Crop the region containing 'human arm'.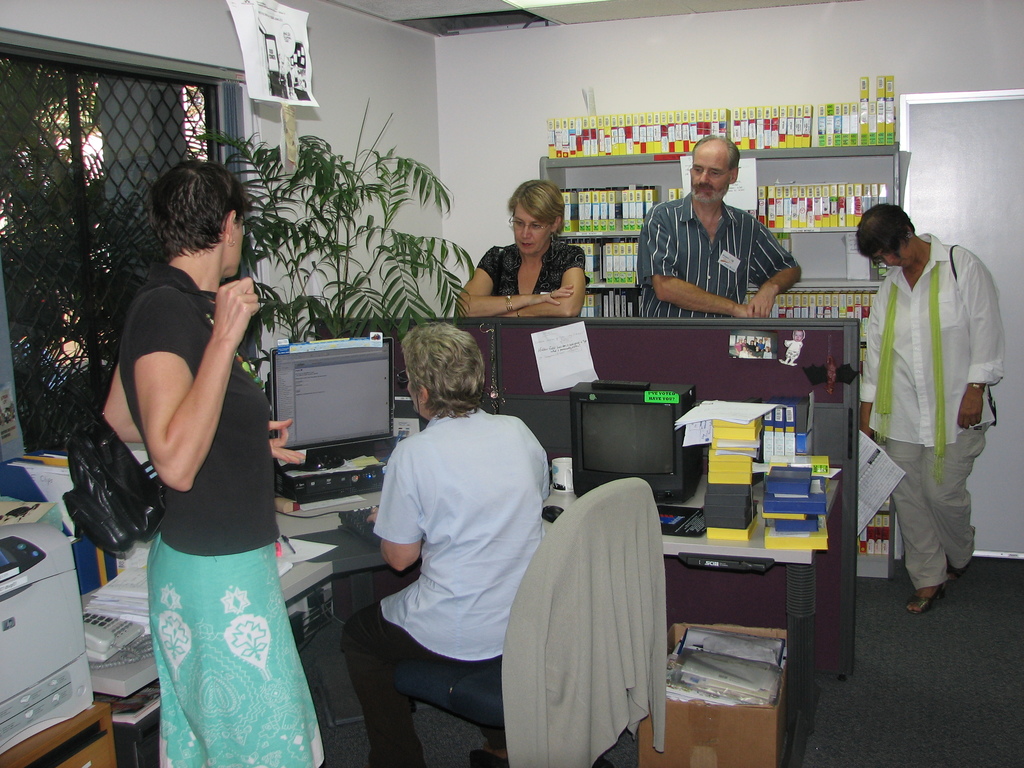
Crop region: rect(639, 198, 762, 320).
